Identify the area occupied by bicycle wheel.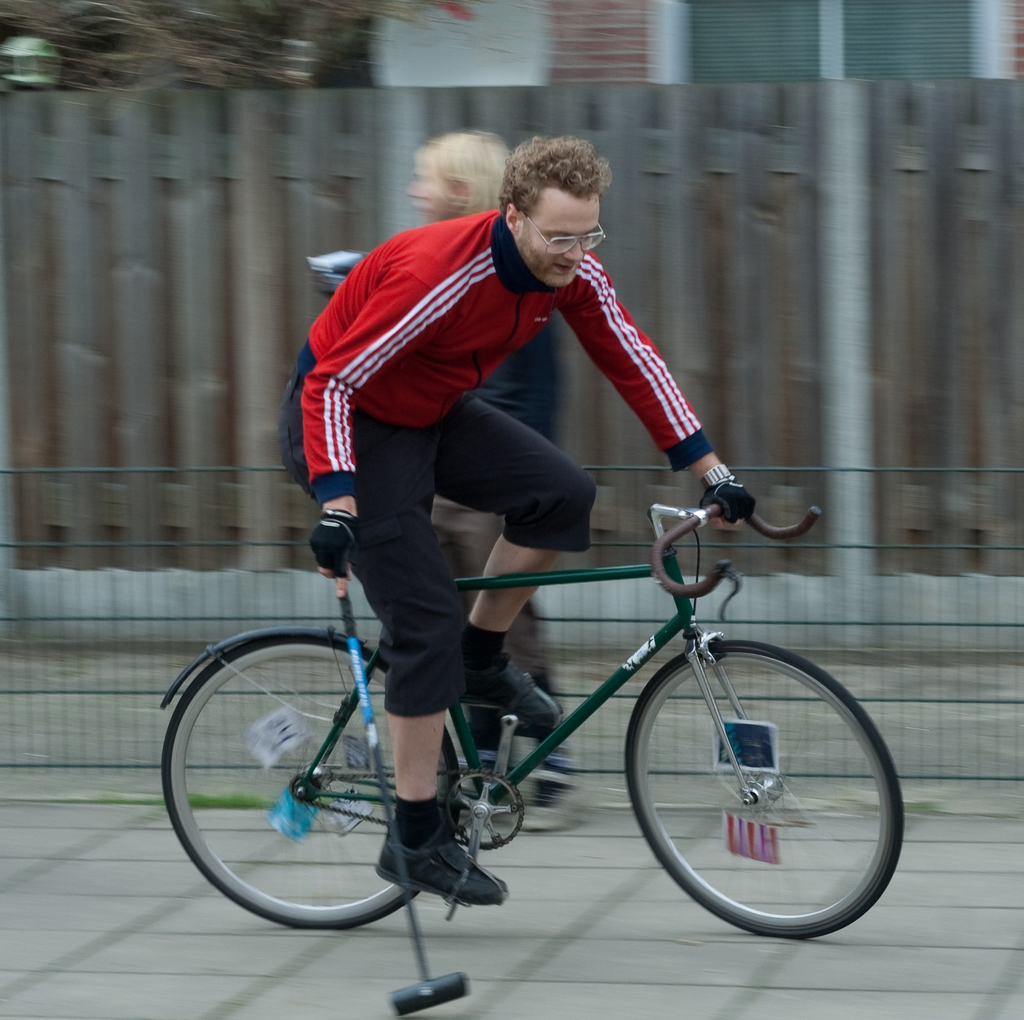
Area: rect(163, 644, 459, 939).
